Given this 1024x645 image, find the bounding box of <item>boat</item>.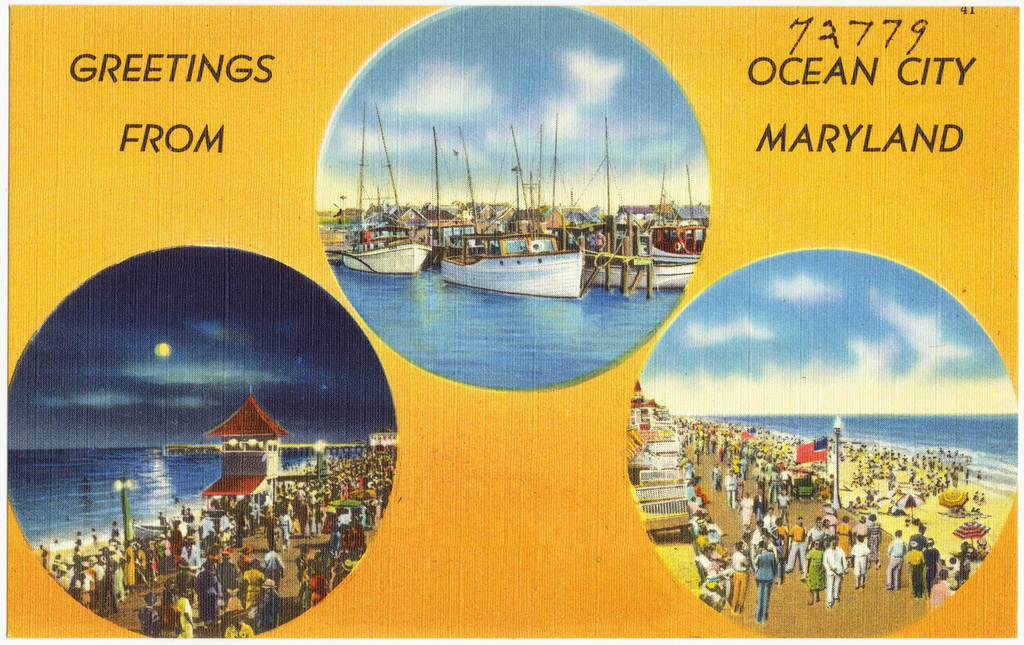
locate(490, 120, 569, 257).
